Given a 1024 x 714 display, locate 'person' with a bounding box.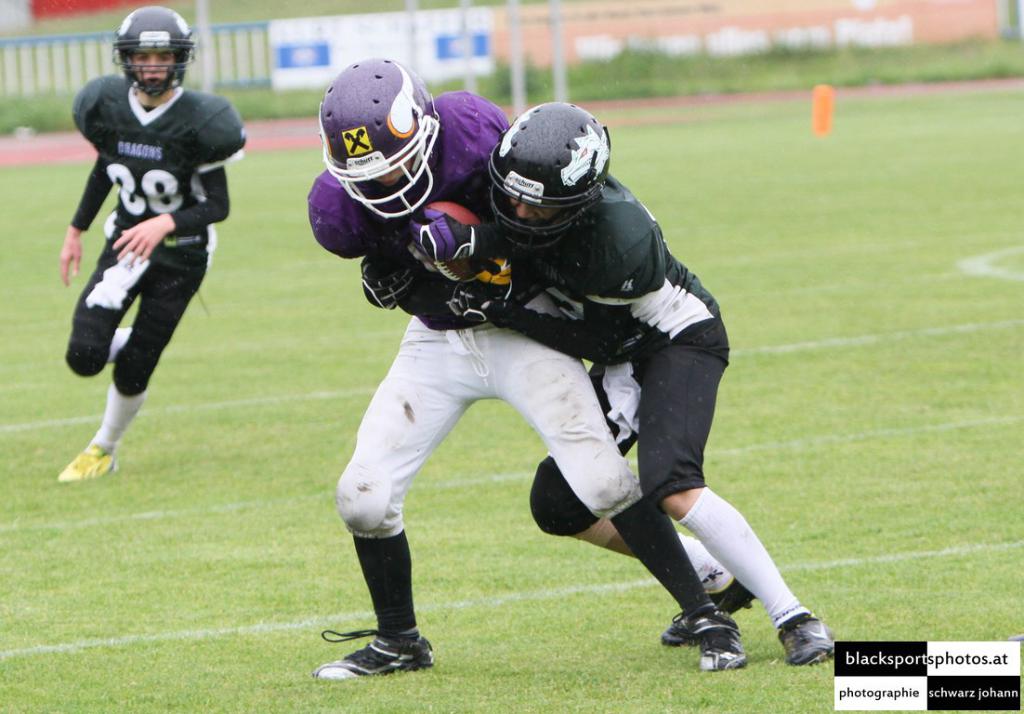
Located: detection(359, 96, 836, 665).
